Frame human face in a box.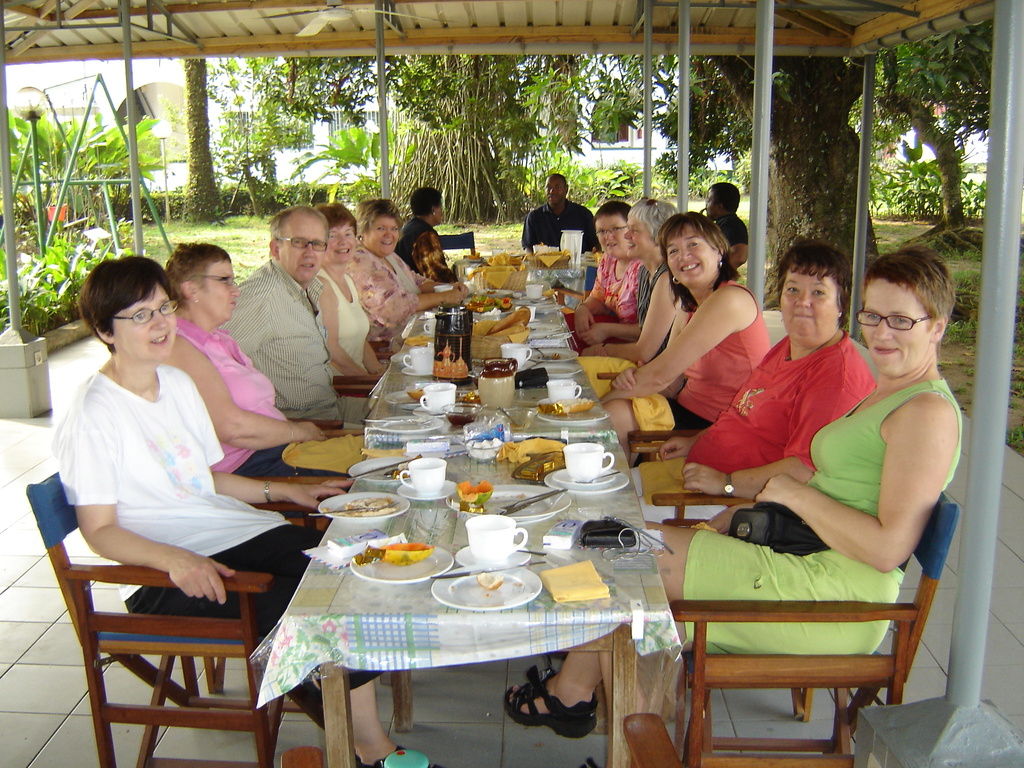
[left=781, top=267, right=840, bottom=346].
